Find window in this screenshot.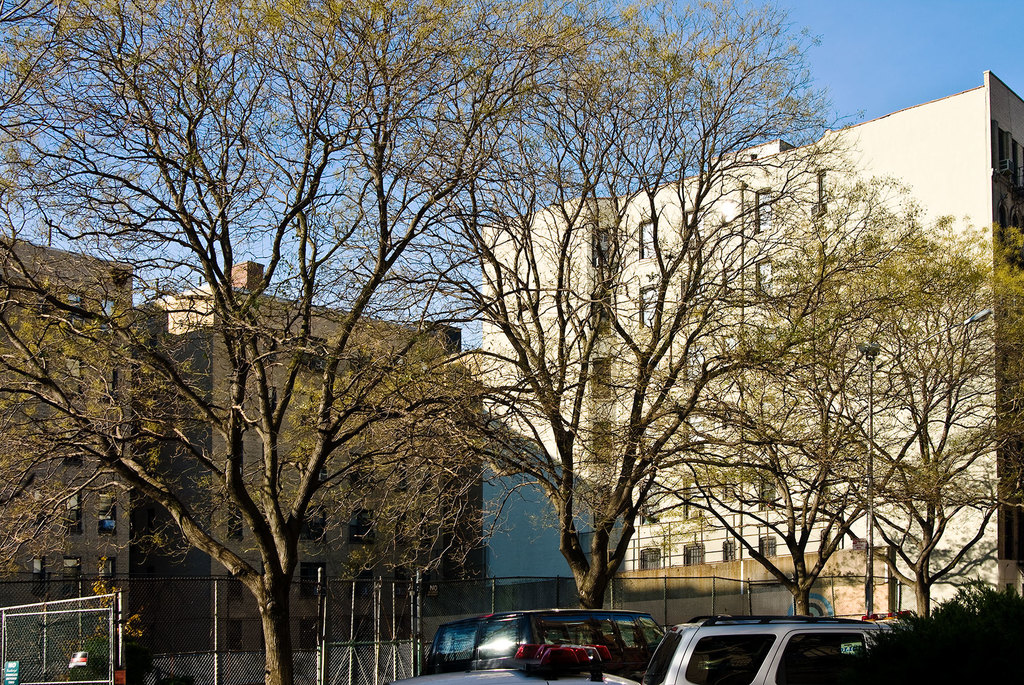
The bounding box for window is left=593, top=492, right=611, bottom=526.
